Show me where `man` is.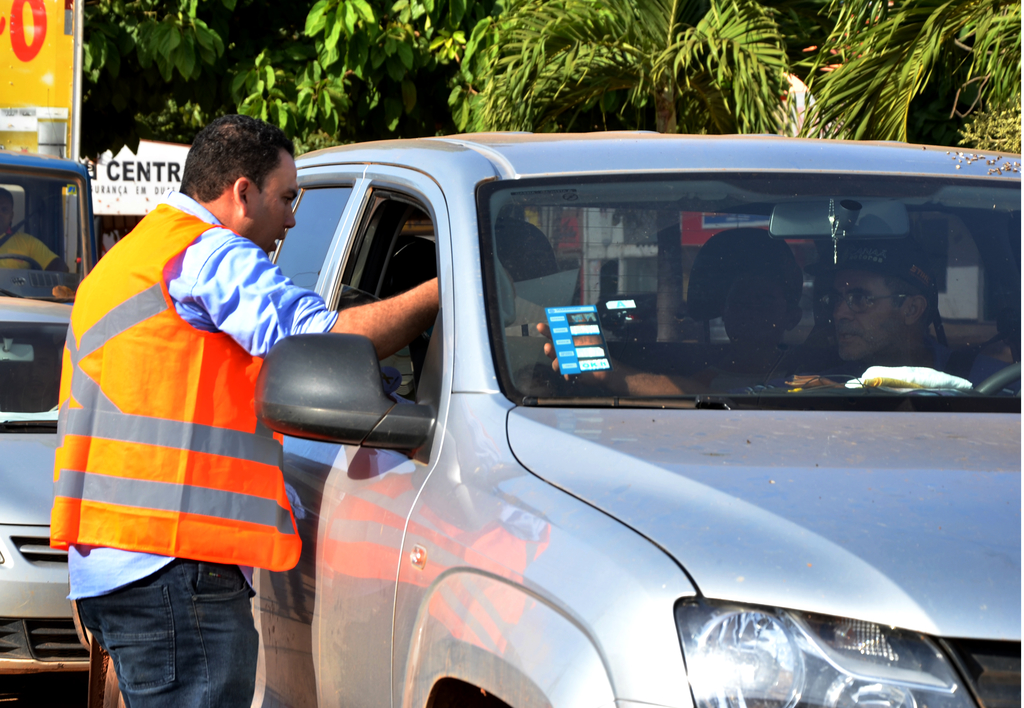
`man` is at box=[51, 124, 460, 707].
